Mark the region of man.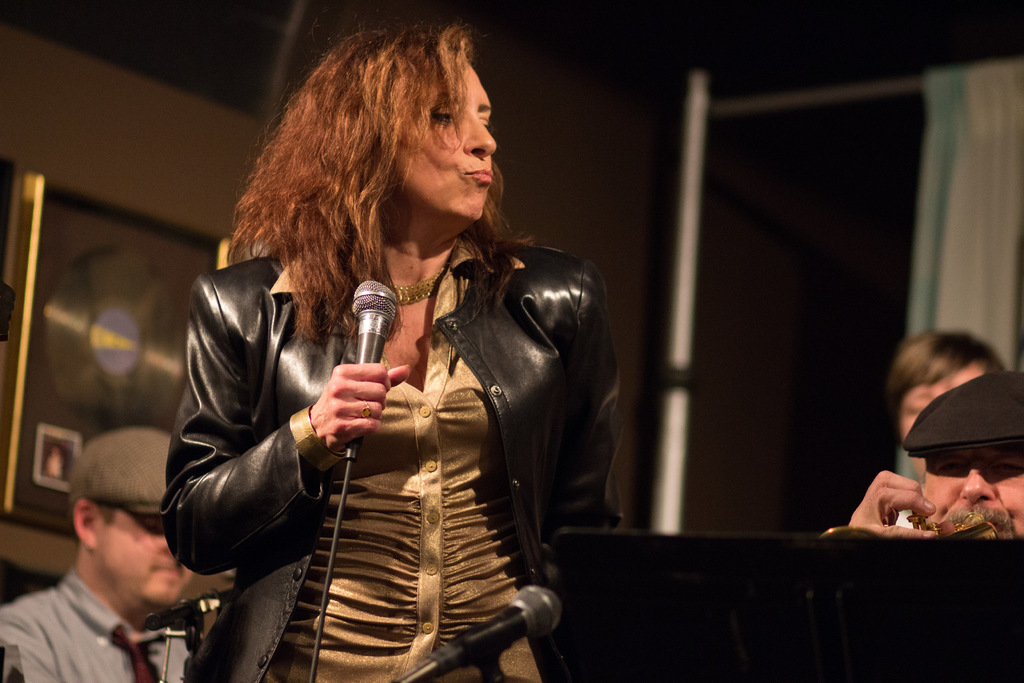
Region: <box>0,427,243,682</box>.
